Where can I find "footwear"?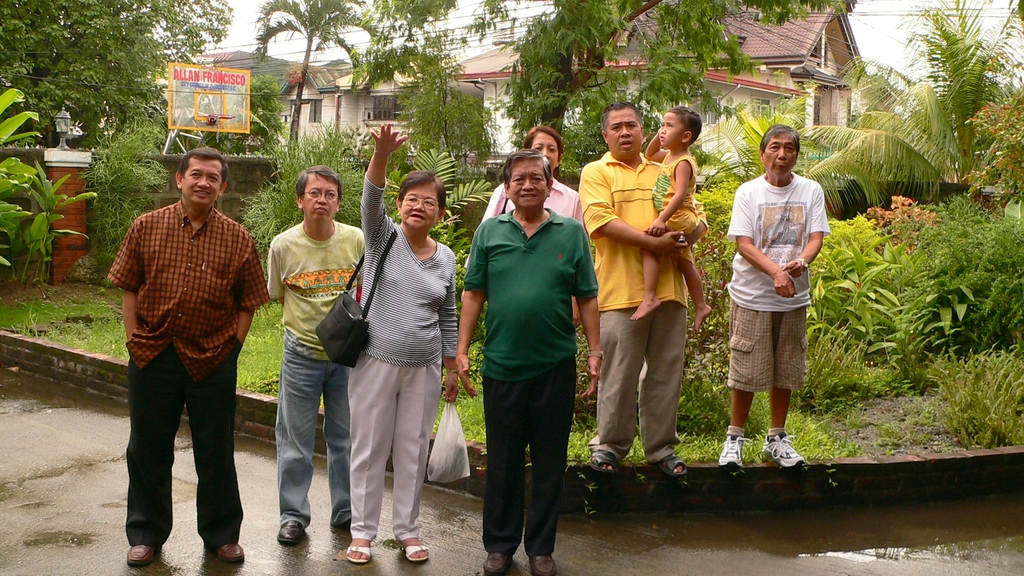
You can find it at detection(718, 435, 746, 472).
